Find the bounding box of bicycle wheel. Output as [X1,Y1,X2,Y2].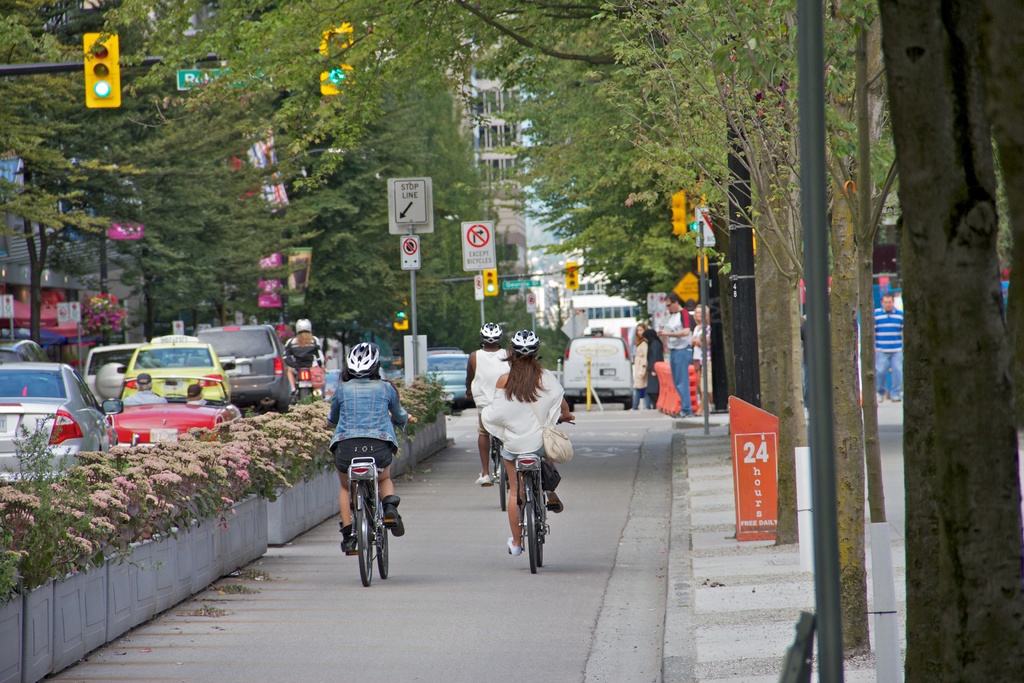
[494,459,507,510].
